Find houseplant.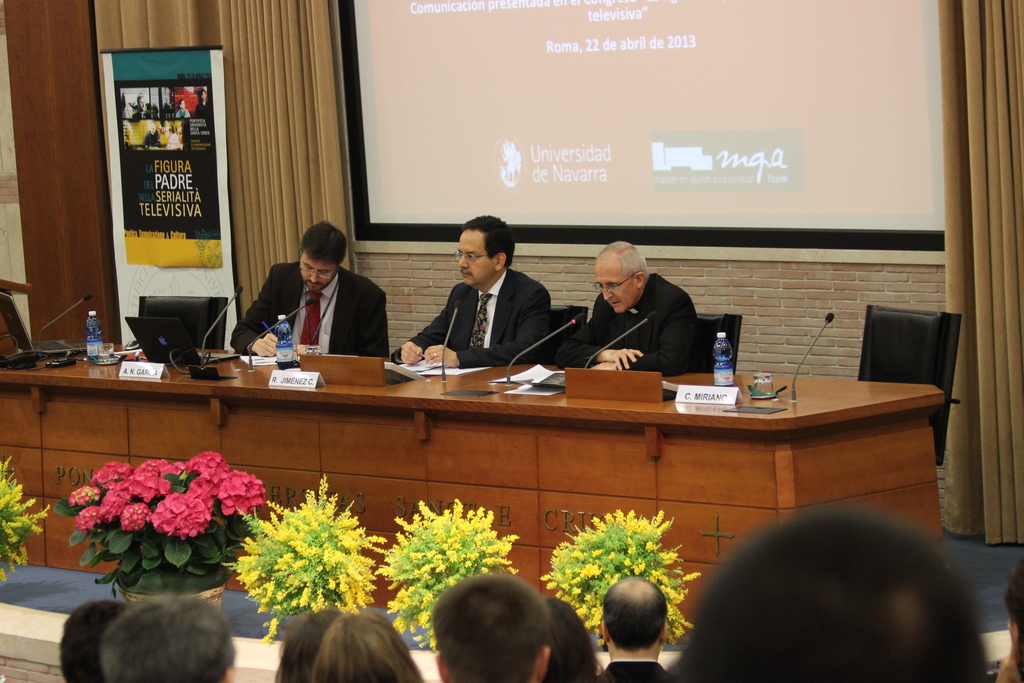
box(541, 508, 699, 647).
